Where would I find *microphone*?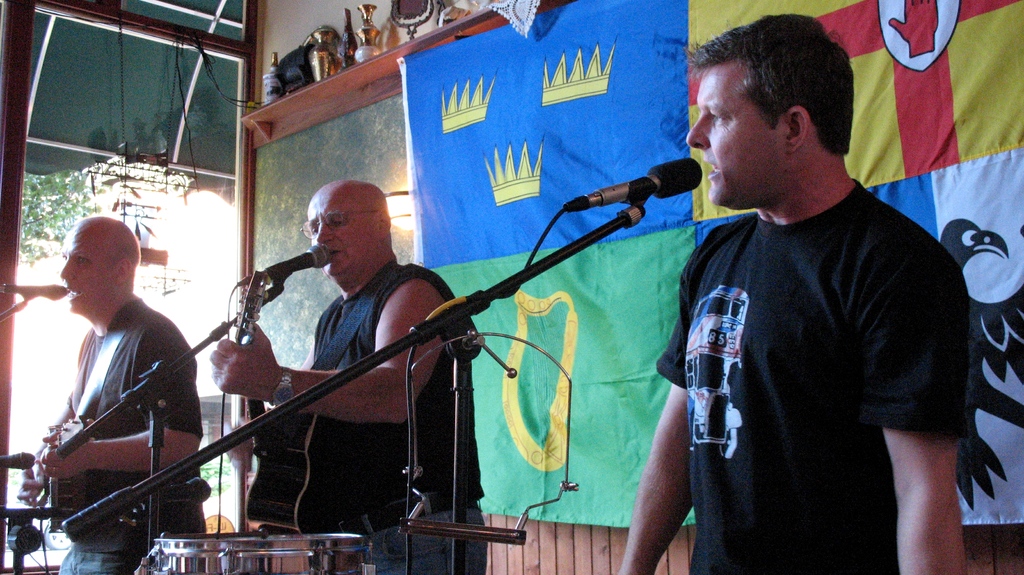
At rect(246, 245, 332, 279).
